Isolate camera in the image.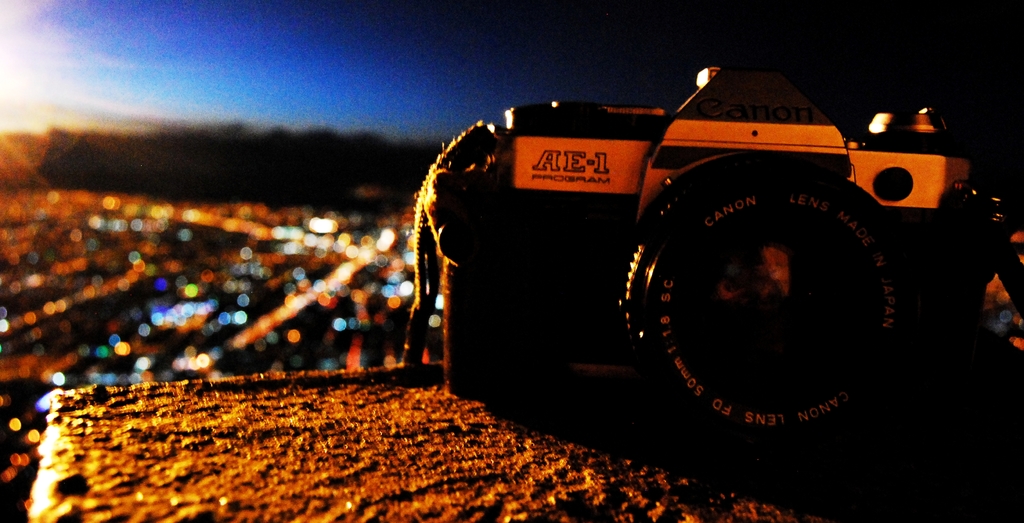
Isolated region: 498 63 964 439.
